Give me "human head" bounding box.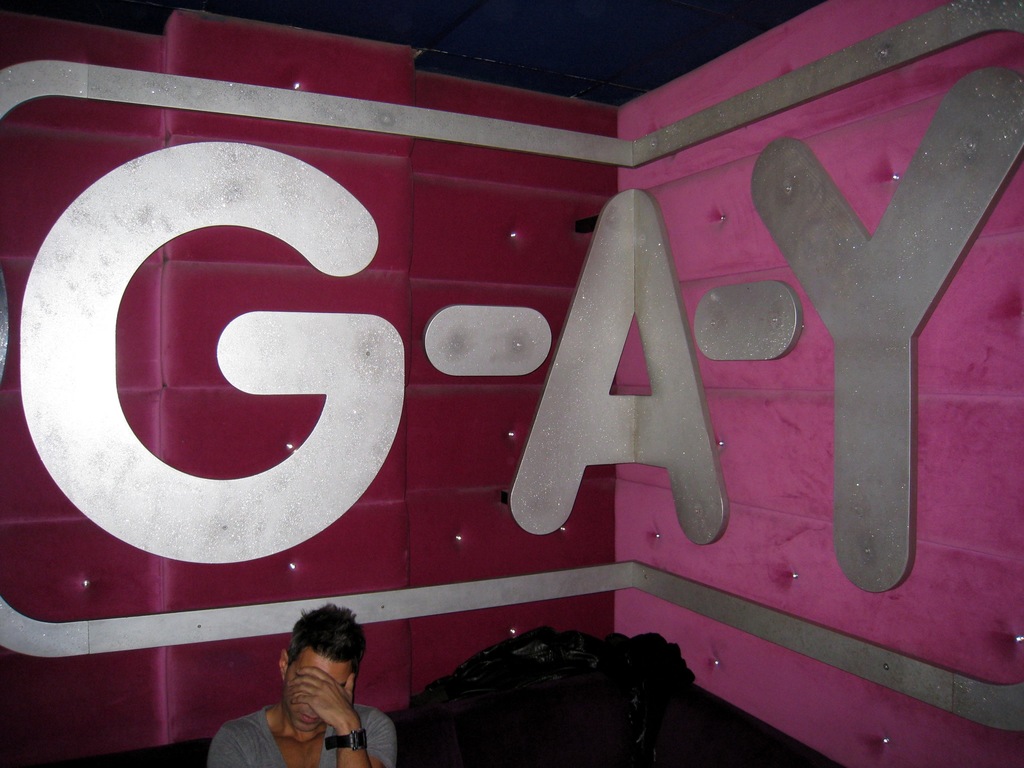
x1=261 y1=634 x2=363 y2=732.
